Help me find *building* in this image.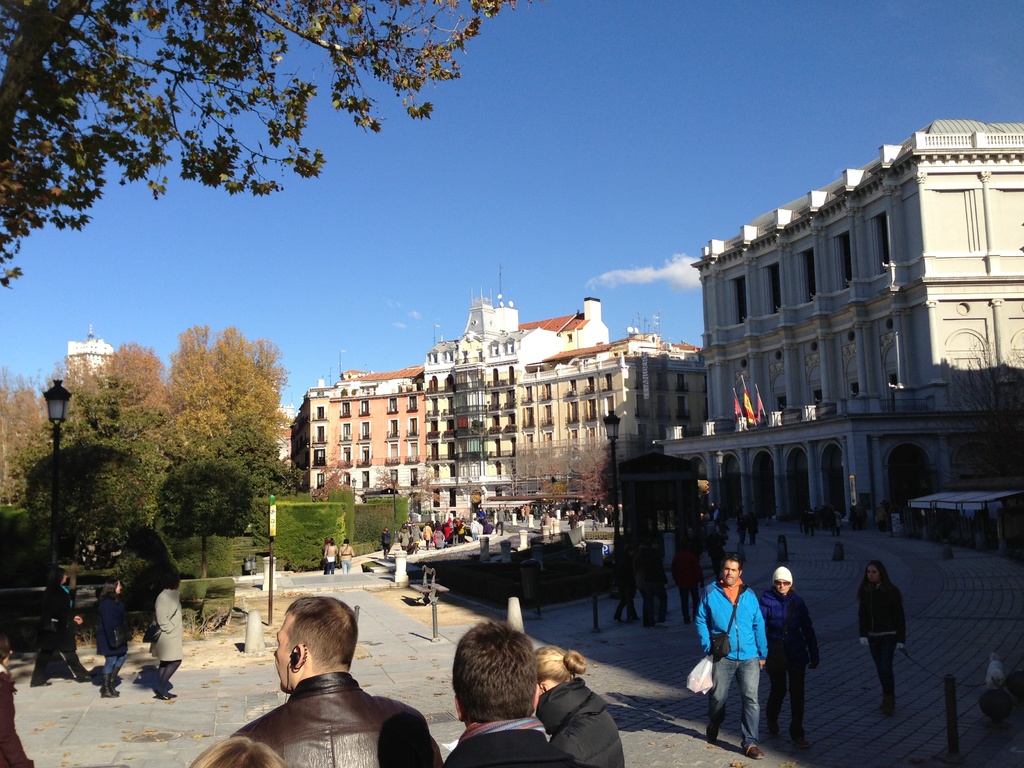
Found it: bbox=[662, 118, 1023, 526].
